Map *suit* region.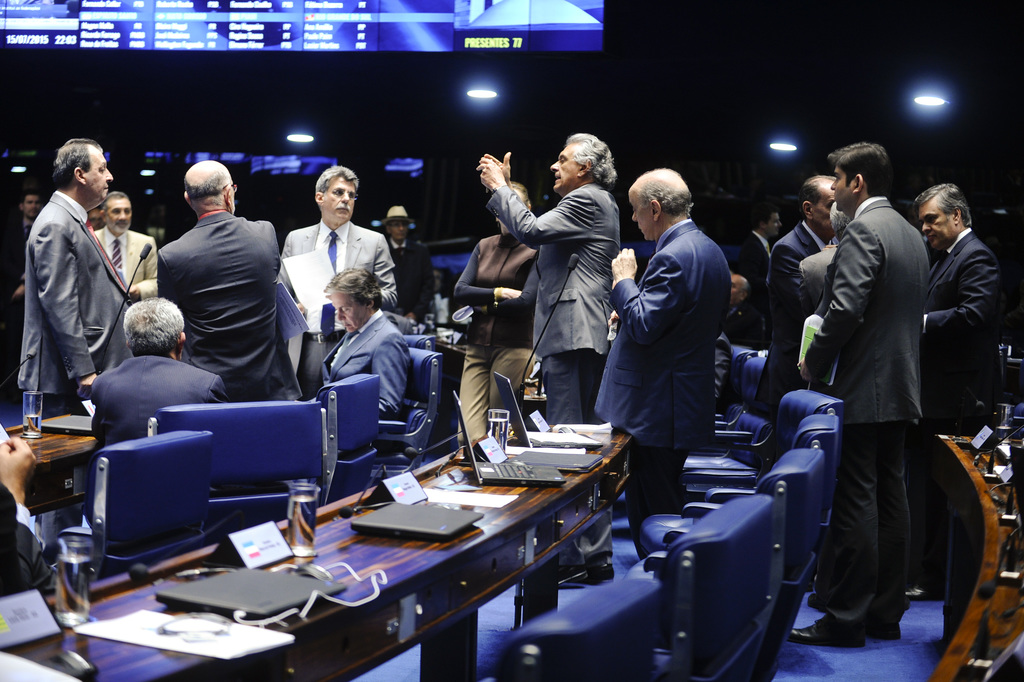
Mapped to BBox(924, 228, 1005, 588).
